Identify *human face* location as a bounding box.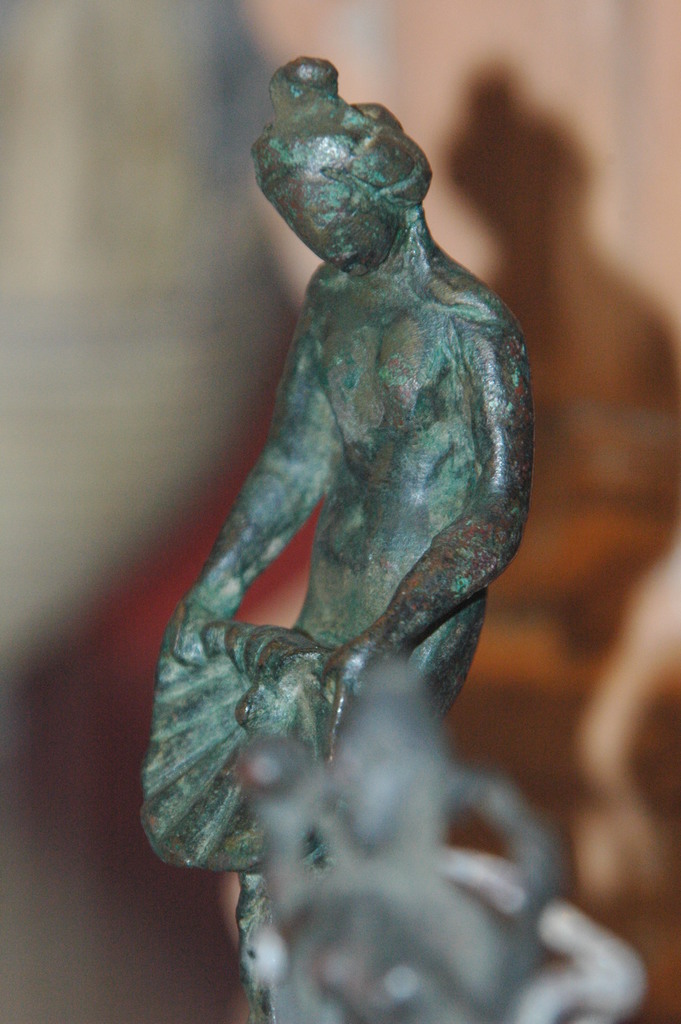
<bbox>277, 169, 395, 274</bbox>.
